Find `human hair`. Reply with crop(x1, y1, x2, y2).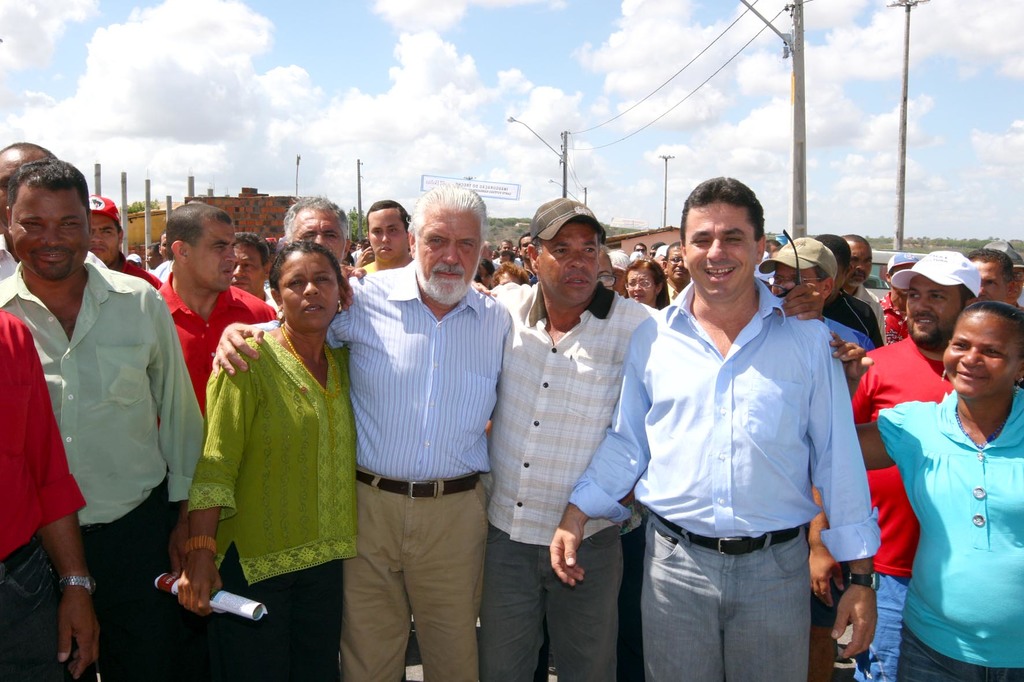
crop(268, 236, 344, 300).
